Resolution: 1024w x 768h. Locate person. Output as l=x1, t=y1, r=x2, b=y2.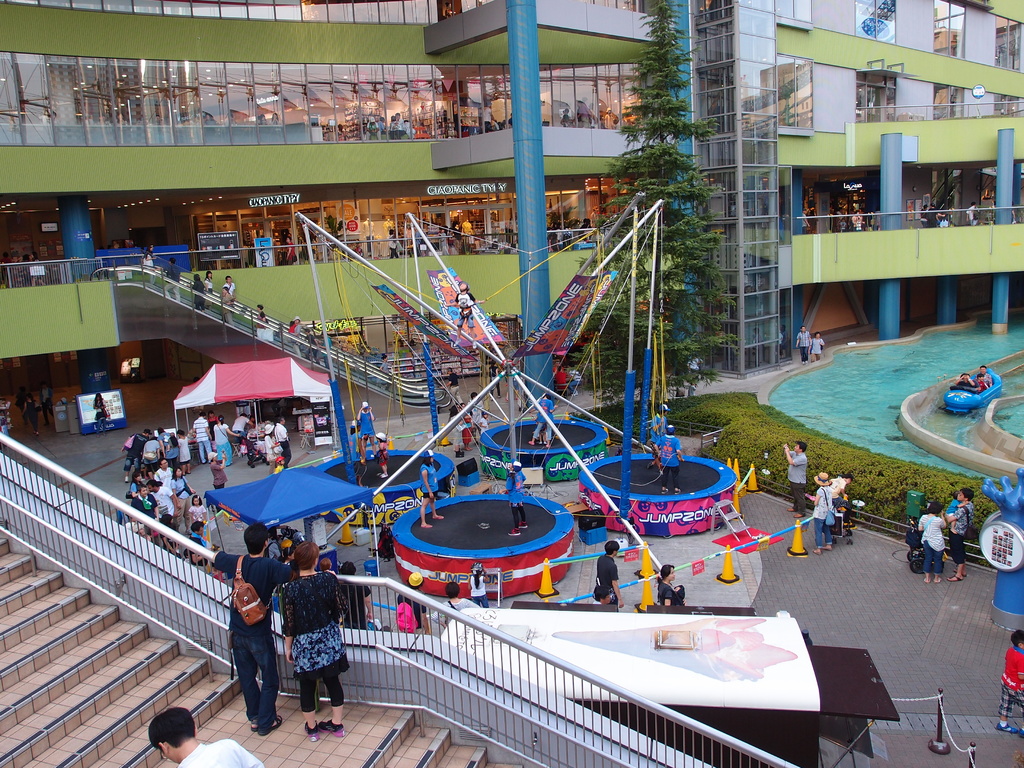
l=214, t=416, r=233, b=464.
